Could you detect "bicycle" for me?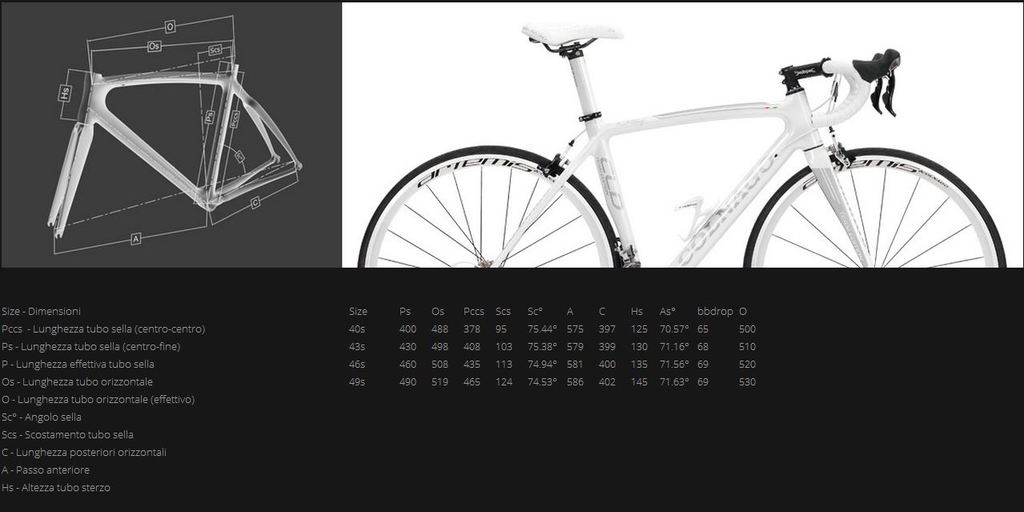
Detection result: <bbox>356, 23, 1009, 265</bbox>.
